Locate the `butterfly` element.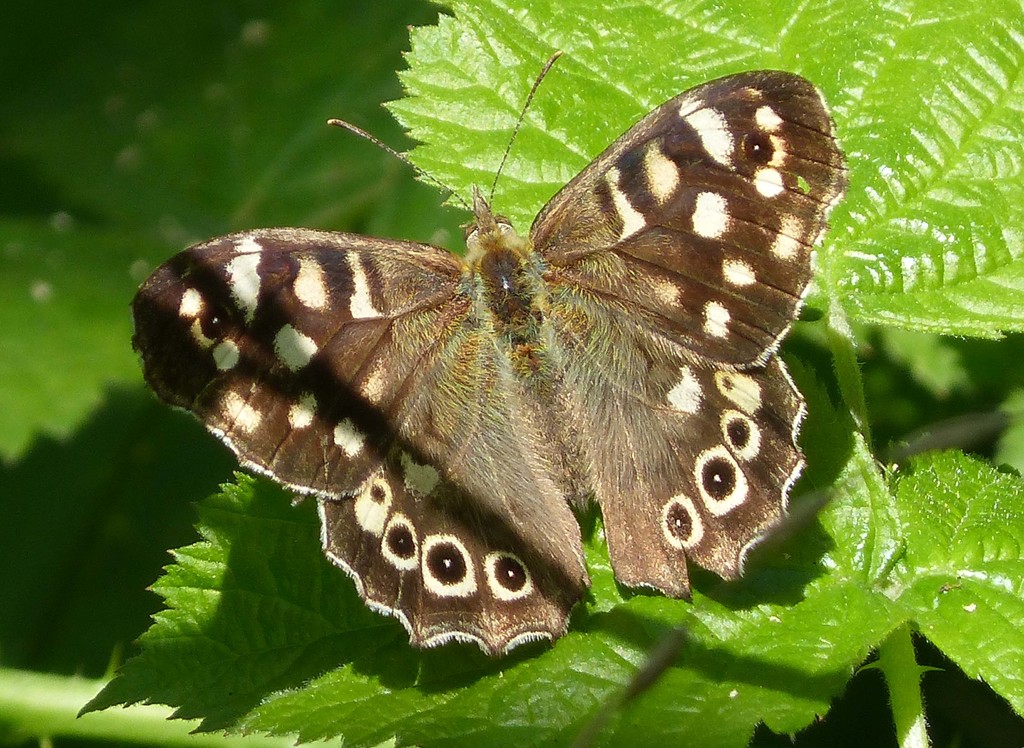
Element bbox: 127 49 848 656.
